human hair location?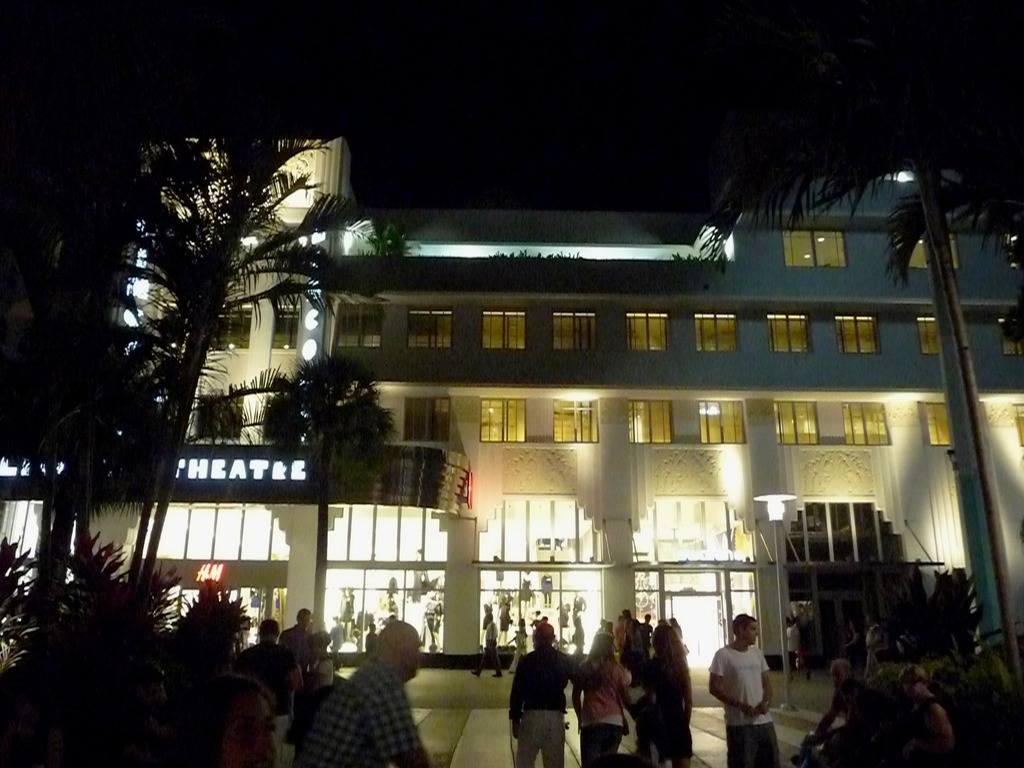
[835, 657, 851, 678]
